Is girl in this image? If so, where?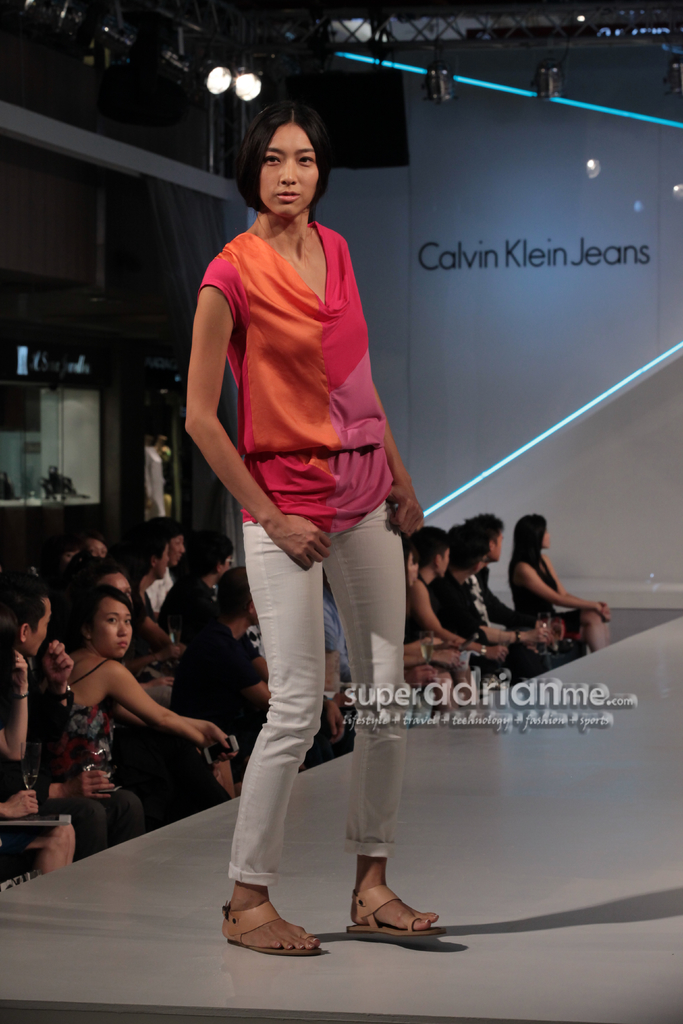
Yes, at 44/579/236/813.
